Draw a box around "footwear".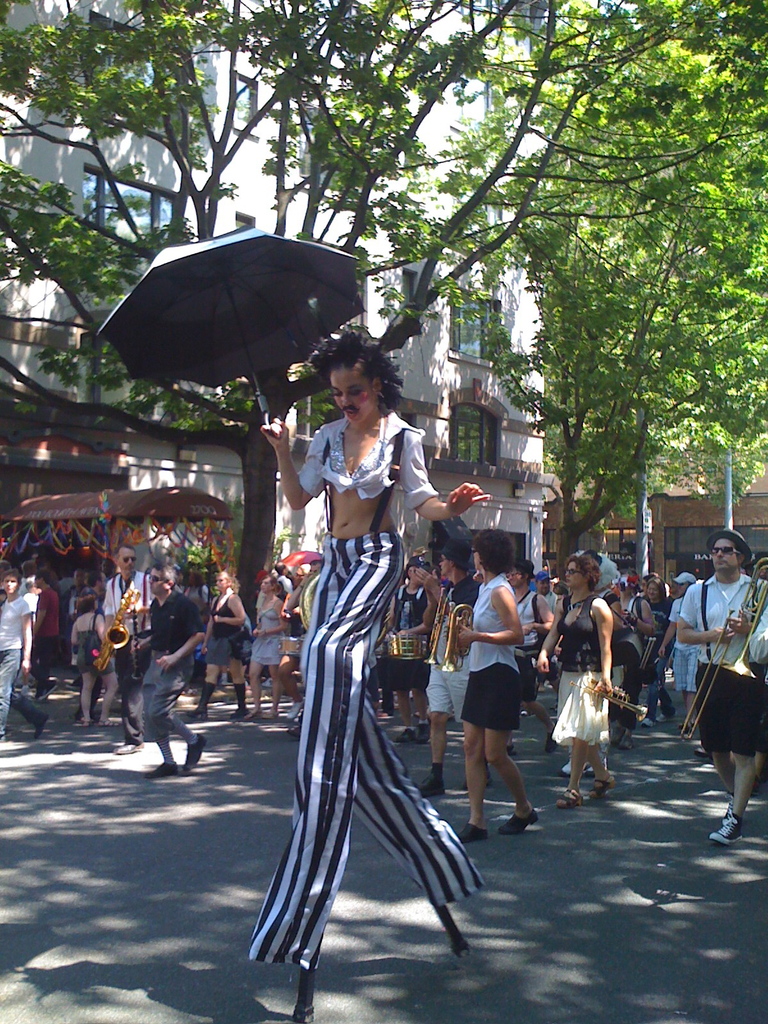
<box>111,735,140,756</box>.
